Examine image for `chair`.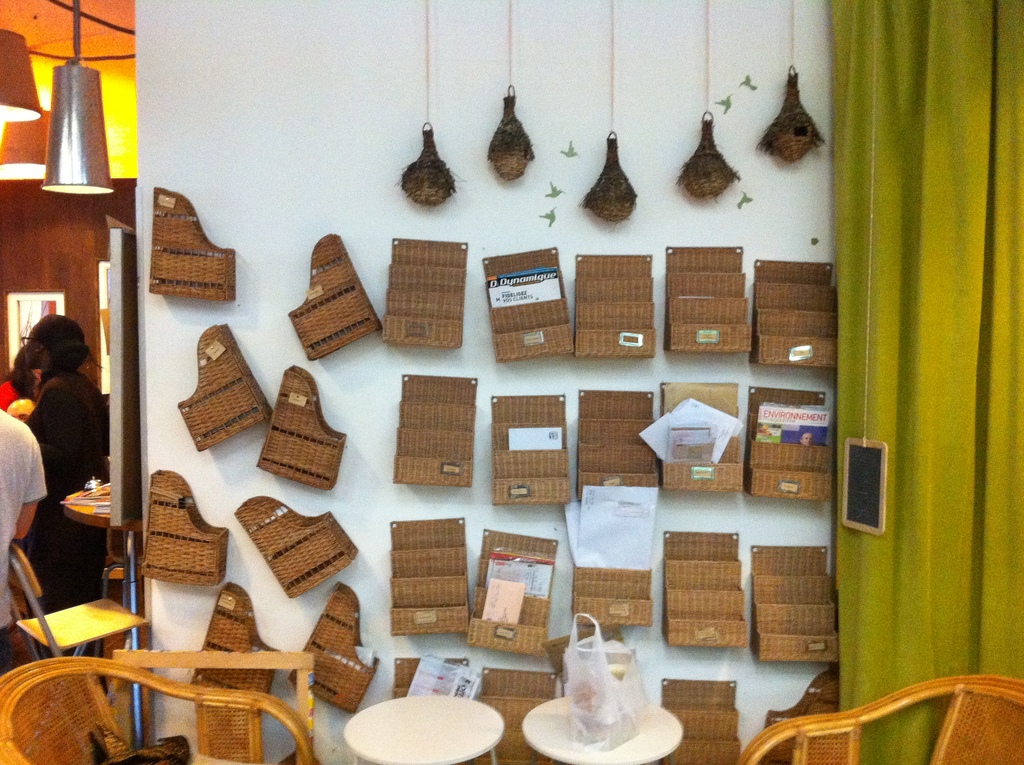
Examination result: region(0, 544, 151, 764).
